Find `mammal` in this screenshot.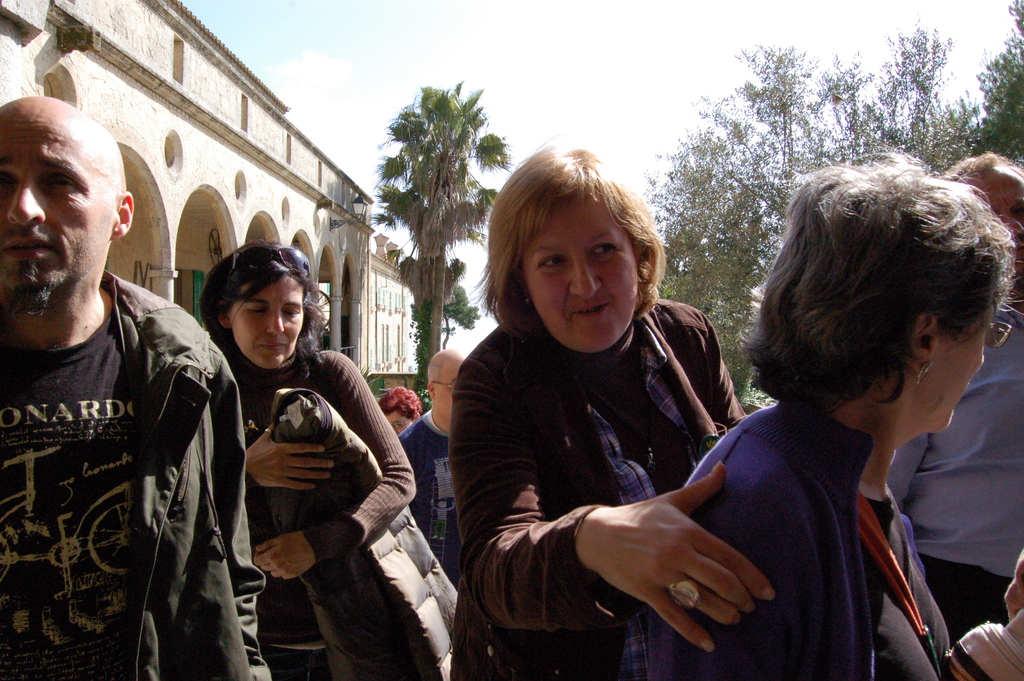
The bounding box for `mammal` is (890,156,1023,644).
